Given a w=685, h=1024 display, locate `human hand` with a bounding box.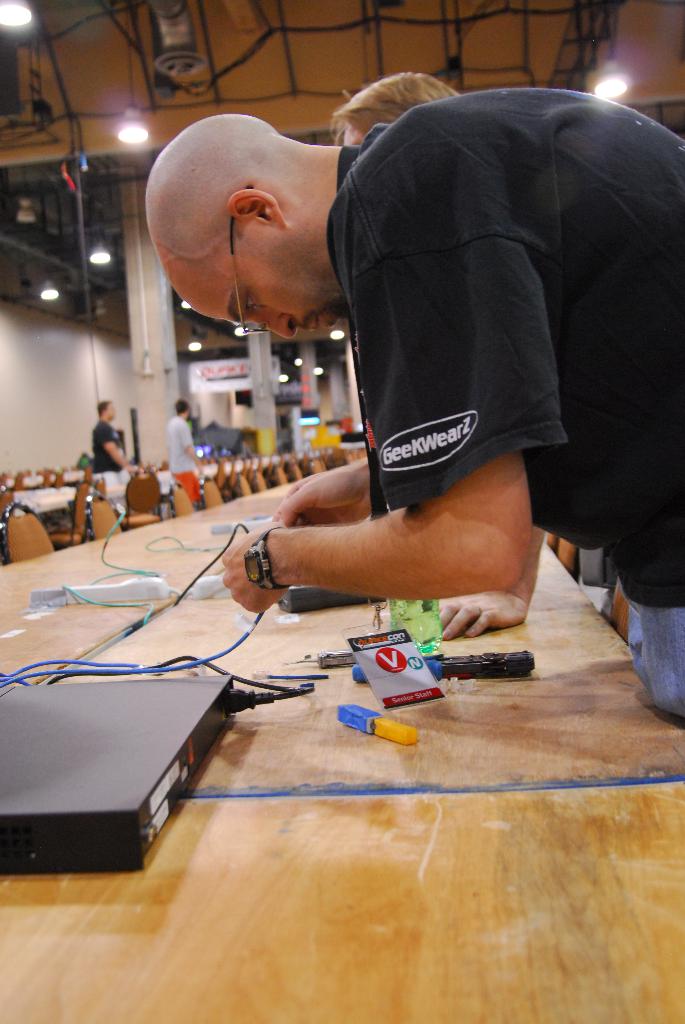
Located: 440/595/529/642.
